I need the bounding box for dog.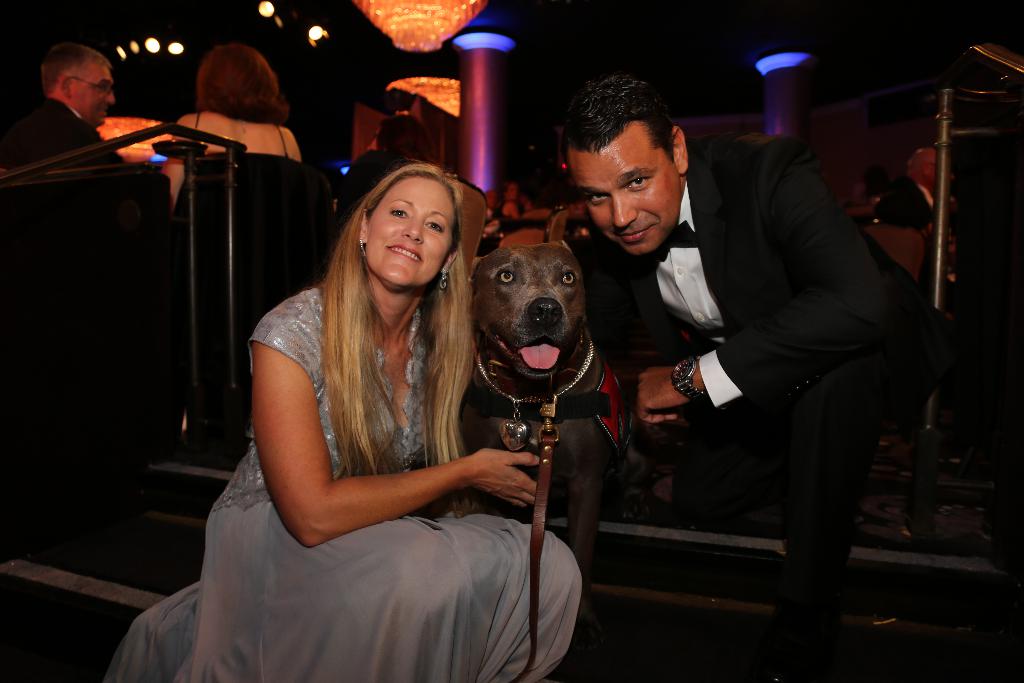
Here it is: pyautogui.locateOnScreen(408, 240, 616, 651).
